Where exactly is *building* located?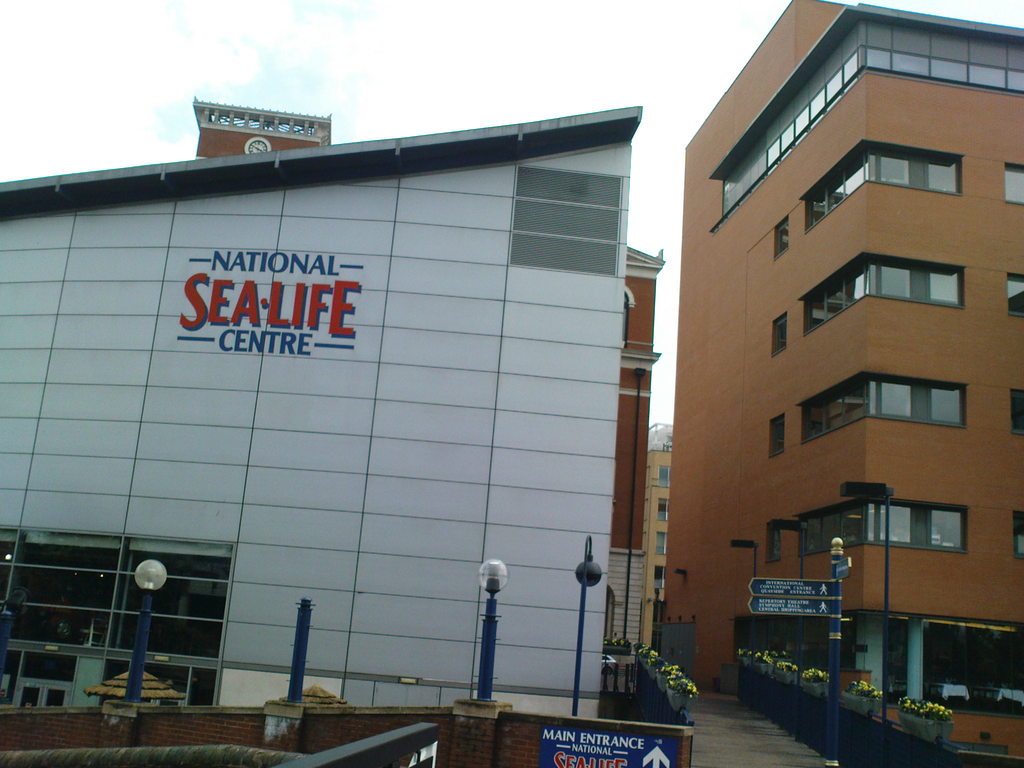
Its bounding box is (x1=661, y1=0, x2=1023, y2=765).
